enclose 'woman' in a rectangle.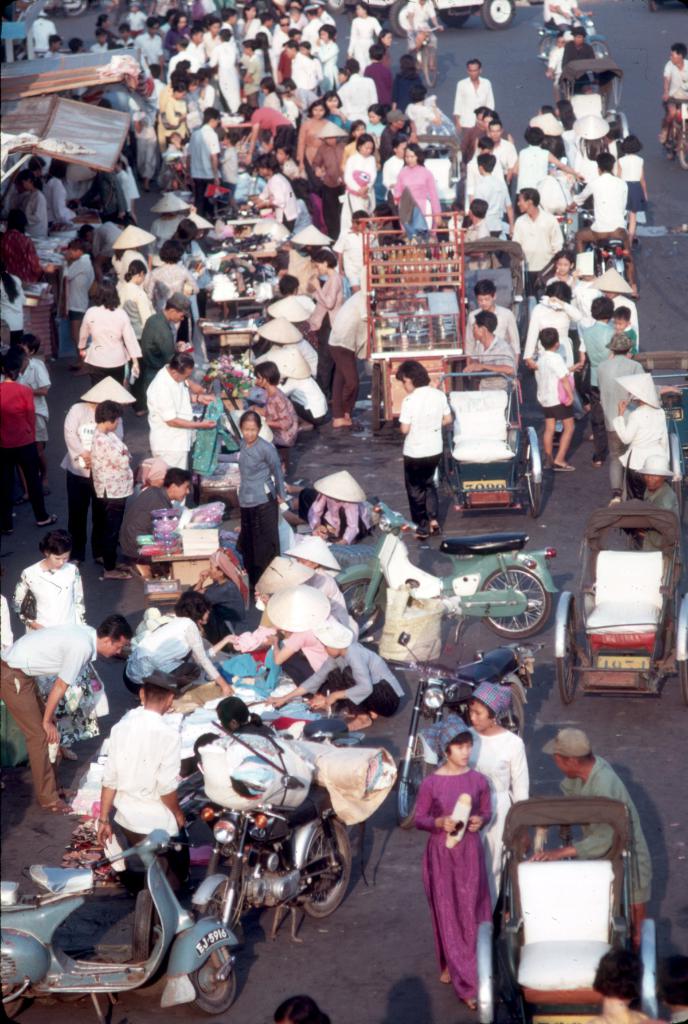
{"x1": 342, "y1": 132, "x2": 381, "y2": 225}.
